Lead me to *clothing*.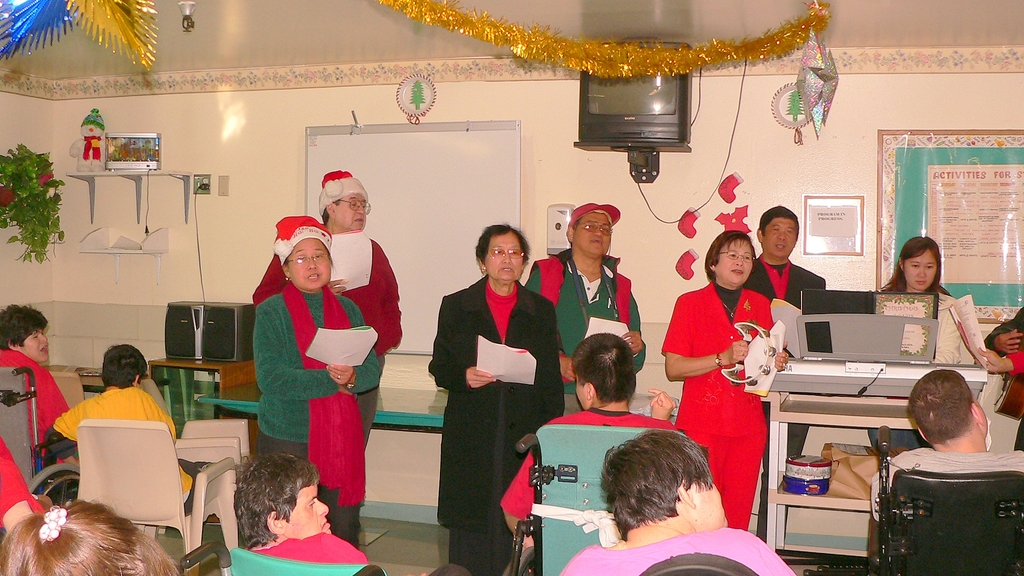
Lead to (865,291,965,451).
